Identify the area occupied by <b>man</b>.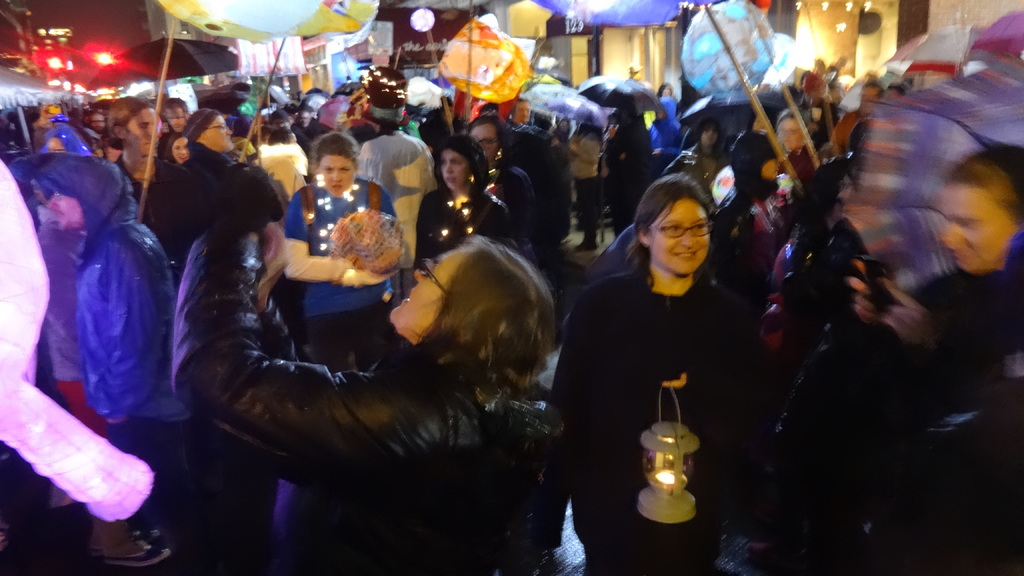
Area: detection(106, 99, 188, 253).
